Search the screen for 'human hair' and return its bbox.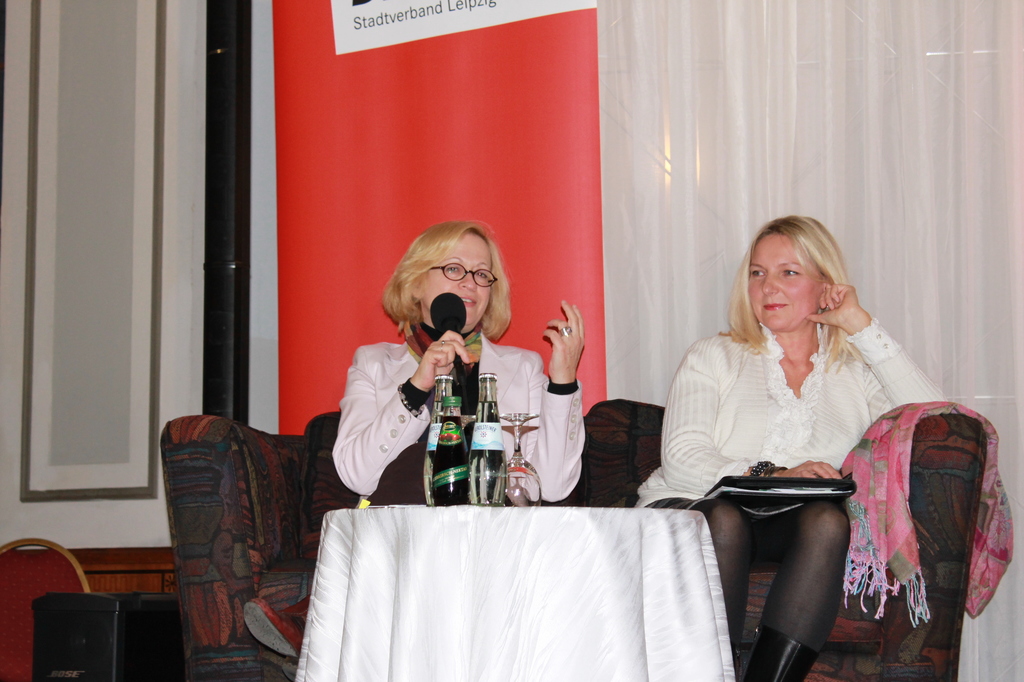
Found: 719/215/863/373.
